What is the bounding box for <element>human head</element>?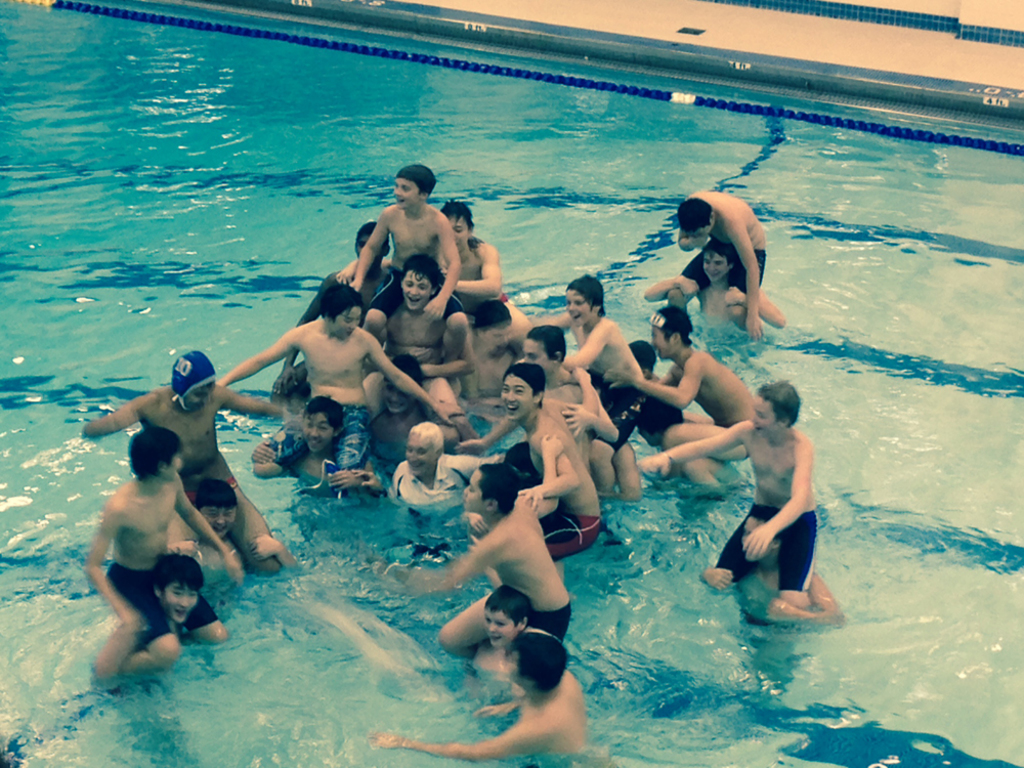
<box>145,554,210,623</box>.
